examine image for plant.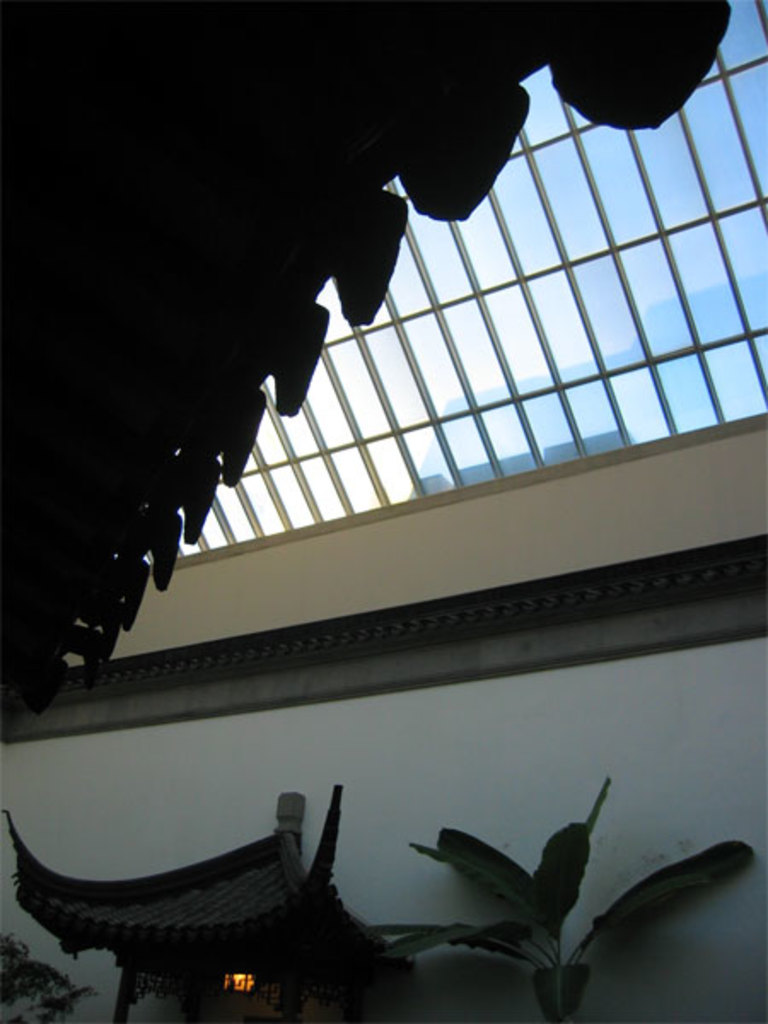
Examination result: <bbox>382, 785, 758, 1022</bbox>.
